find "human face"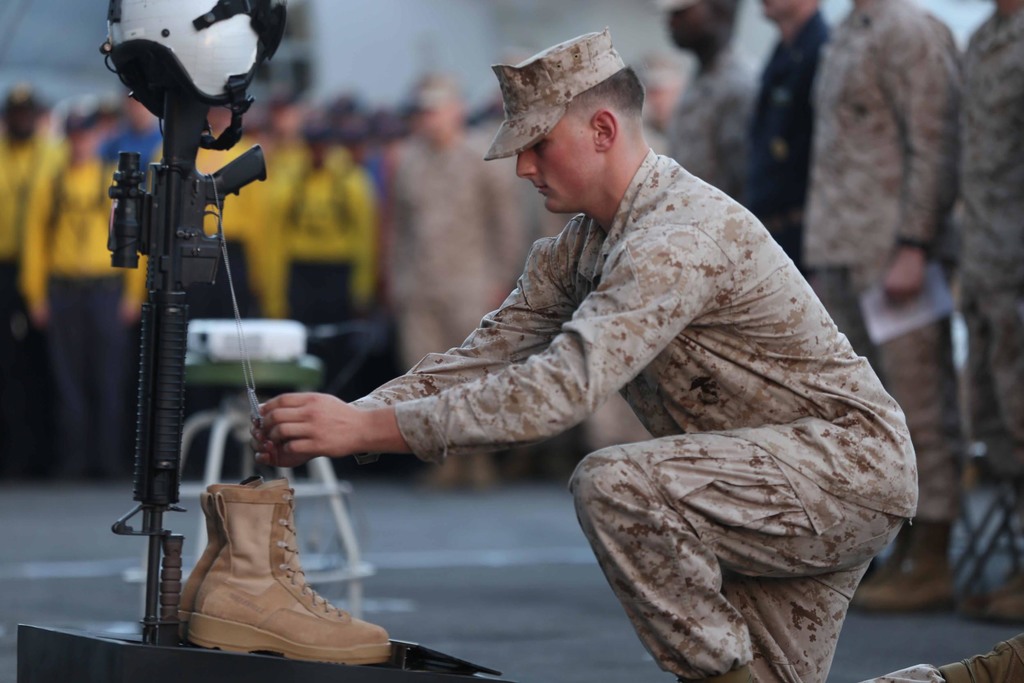
(516, 110, 590, 212)
